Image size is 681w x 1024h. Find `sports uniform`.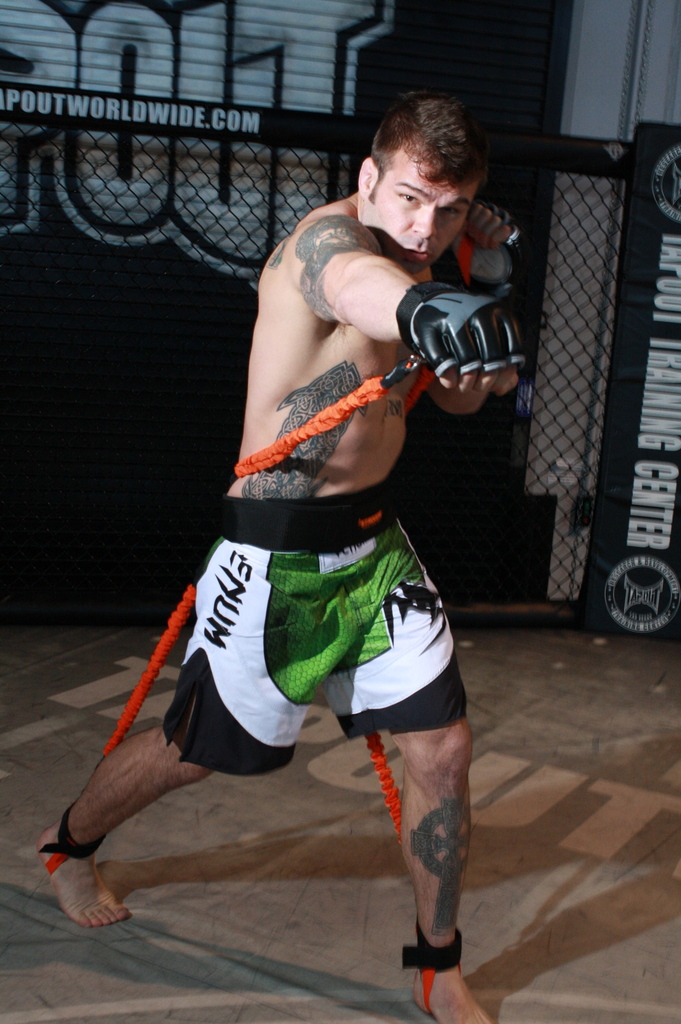
158 493 485 790.
